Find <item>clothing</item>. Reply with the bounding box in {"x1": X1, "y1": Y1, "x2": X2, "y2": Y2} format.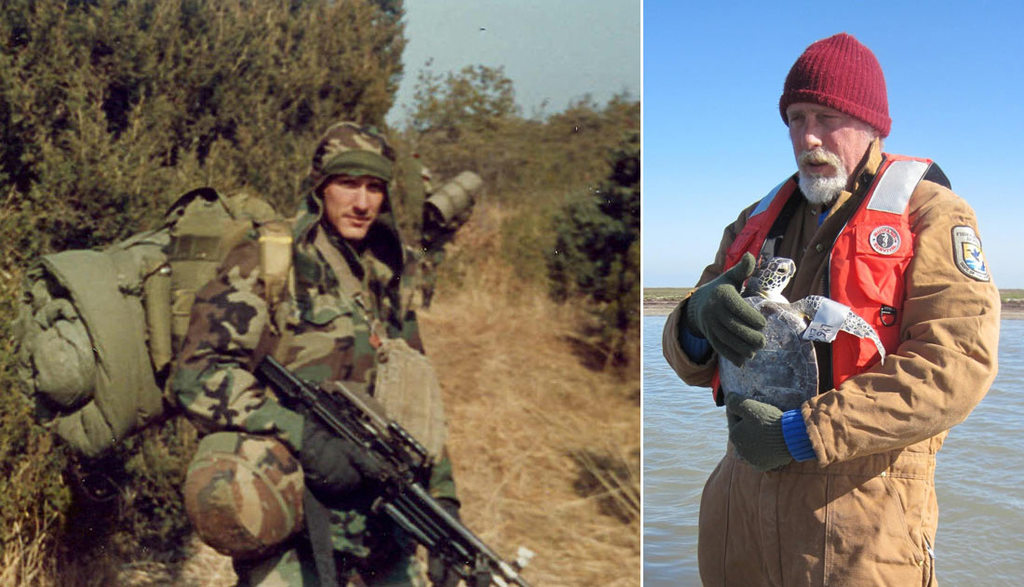
{"x1": 667, "y1": 78, "x2": 987, "y2": 570}.
